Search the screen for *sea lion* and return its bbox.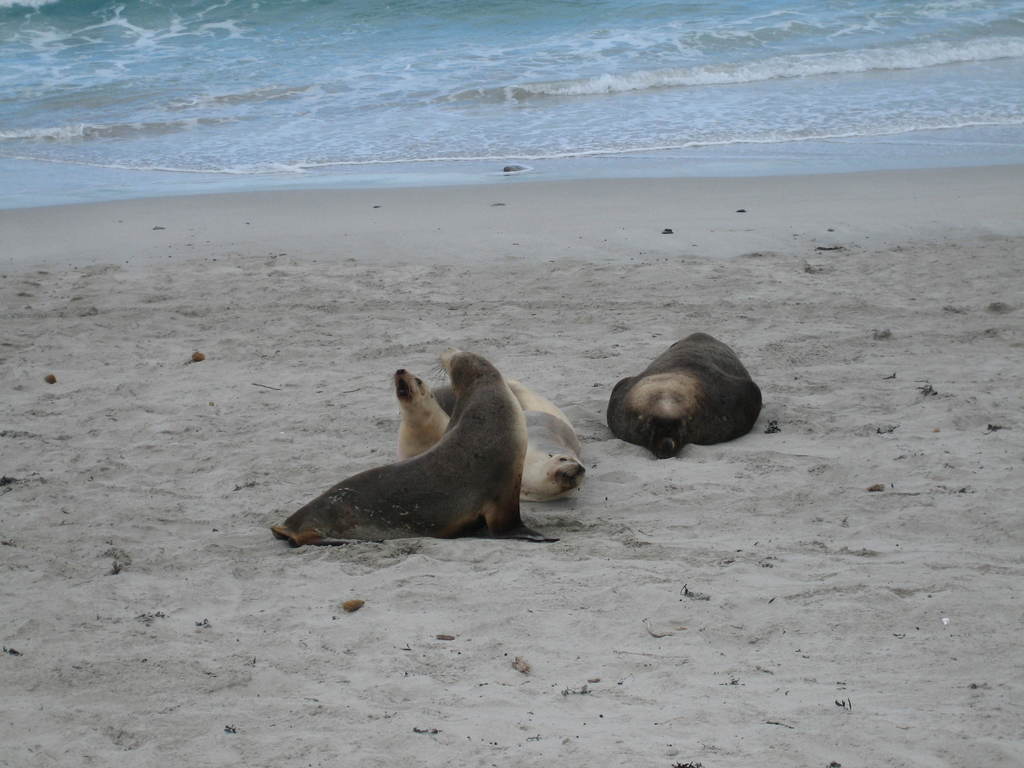
Found: Rect(273, 347, 559, 552).
